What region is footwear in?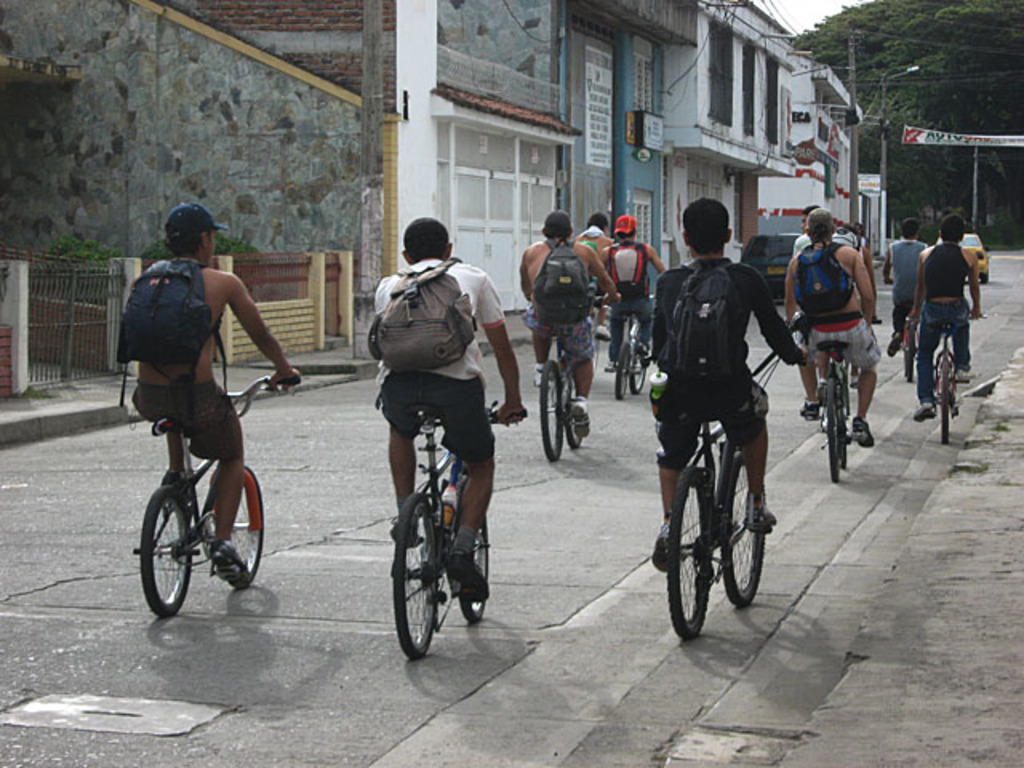
x1=605, y1=362, x2=622, y2=370.
